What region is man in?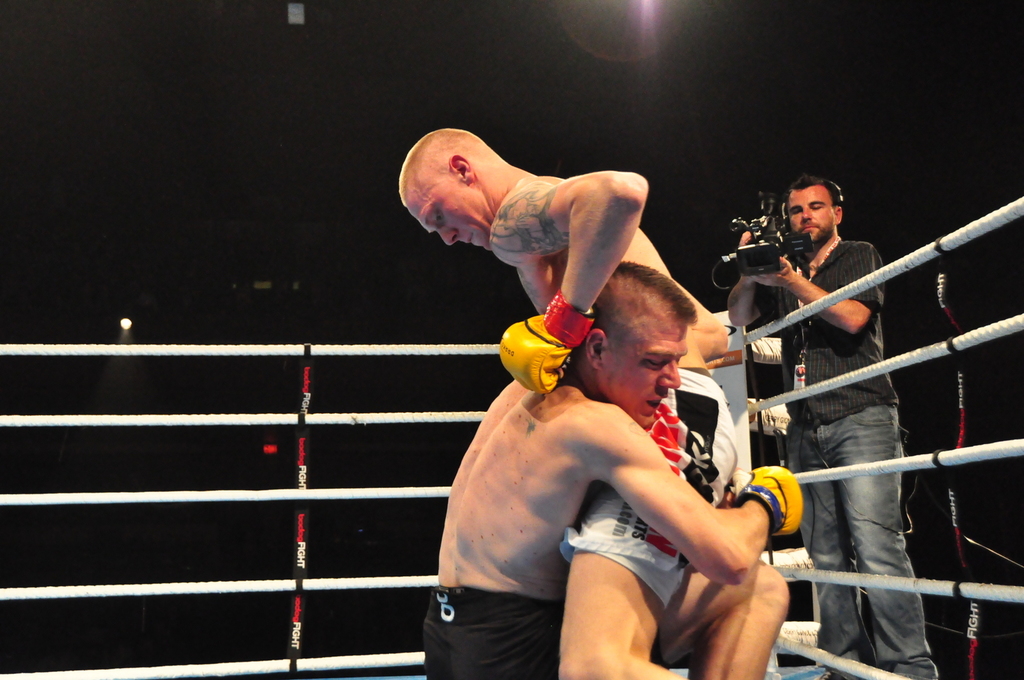
bbox(725, 158, 939, 649).
